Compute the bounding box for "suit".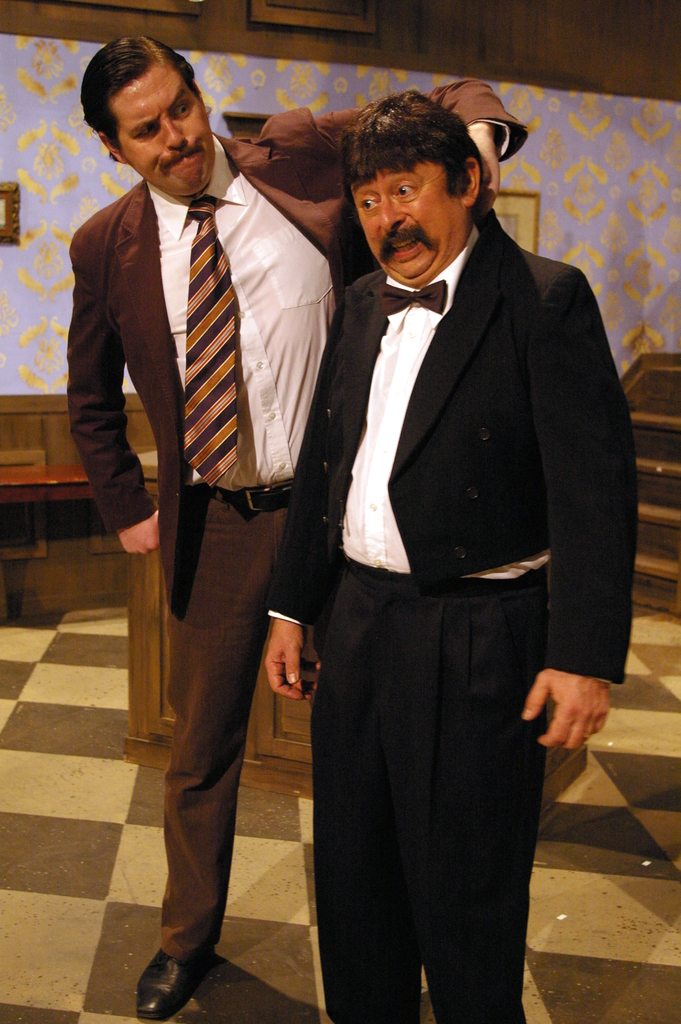
left=62, top=74, right=521, bottom=959.
